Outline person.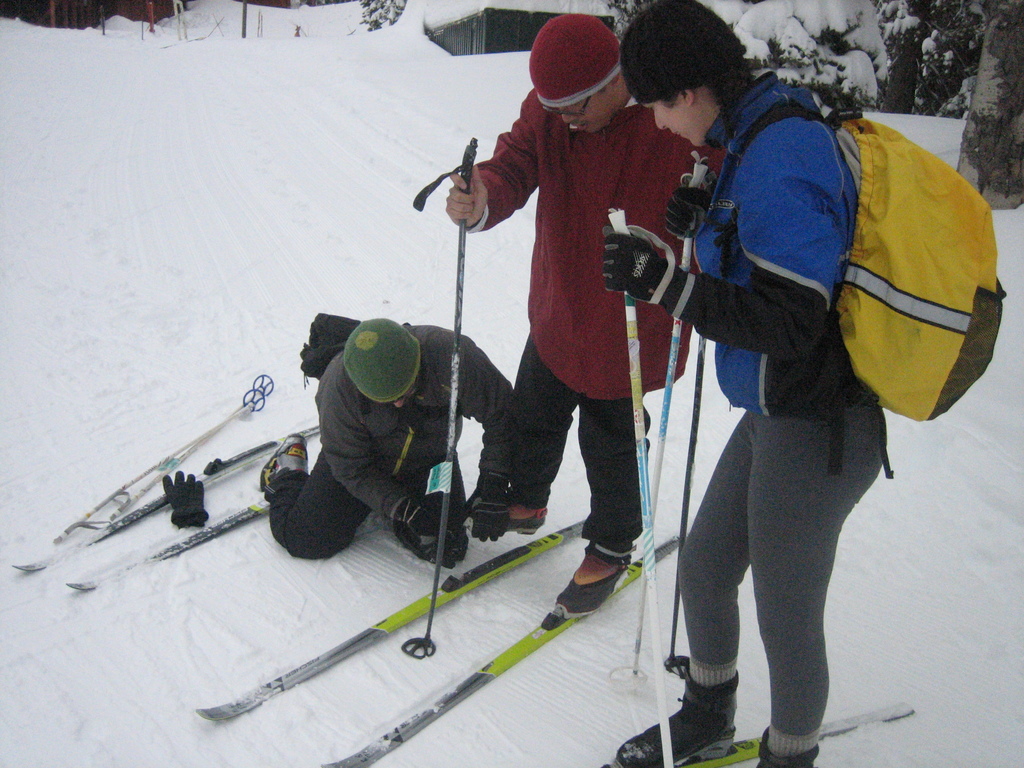
Outline: (left=588, top=0, right=891, bottom=765).
